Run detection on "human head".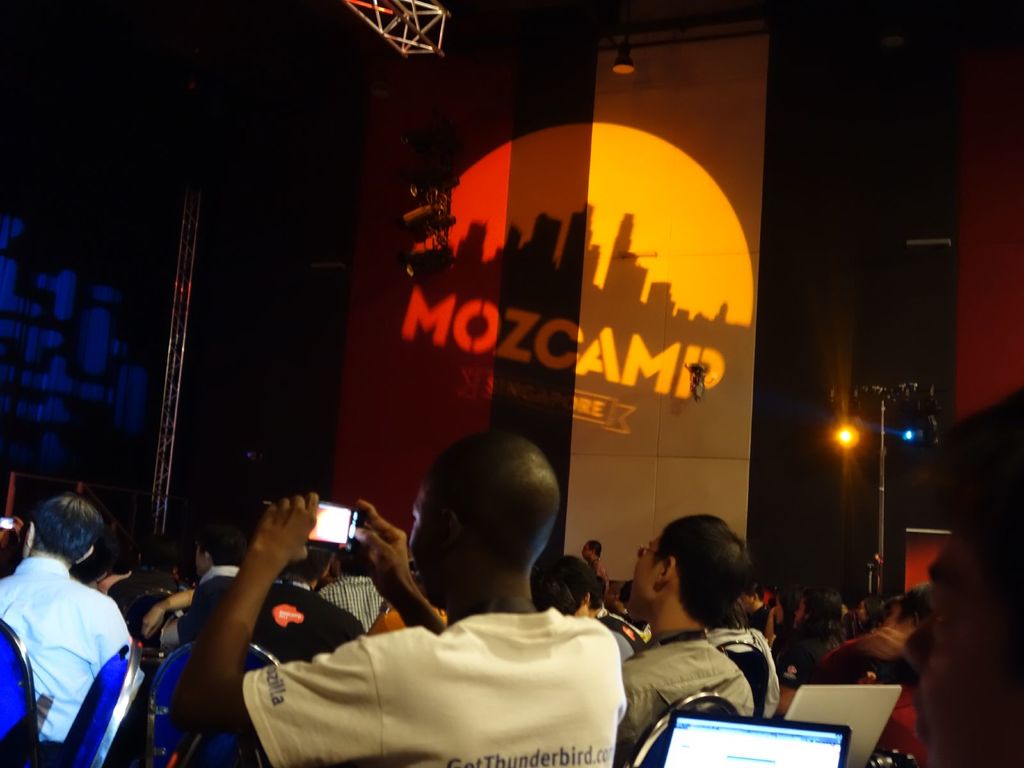
Result: rect(744, 583, 759, 604).
